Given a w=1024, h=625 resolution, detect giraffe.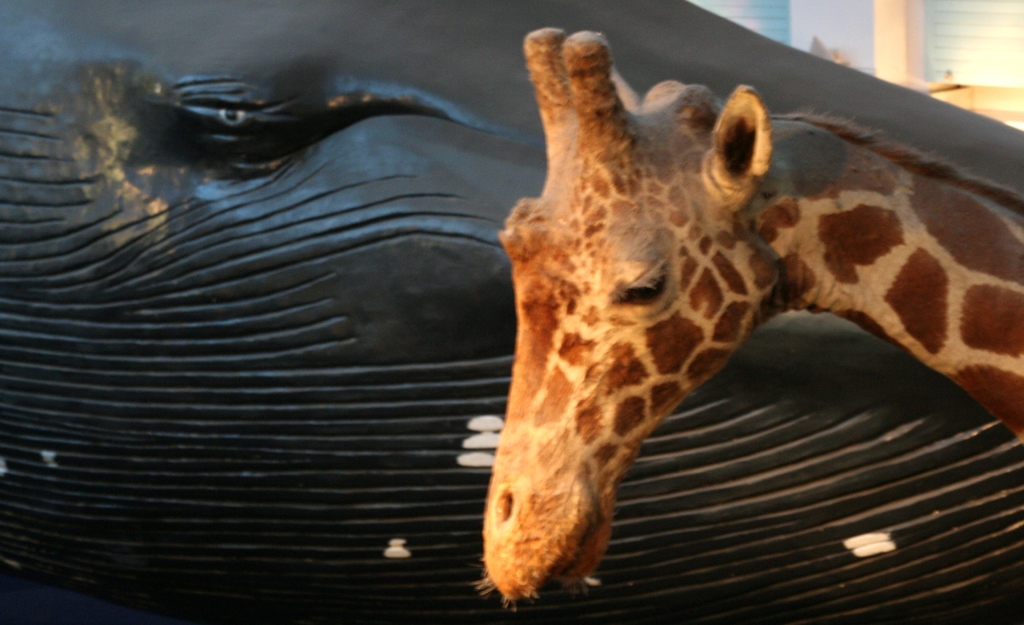
[x1=465, y1=33, x2=1023, y2=597].
